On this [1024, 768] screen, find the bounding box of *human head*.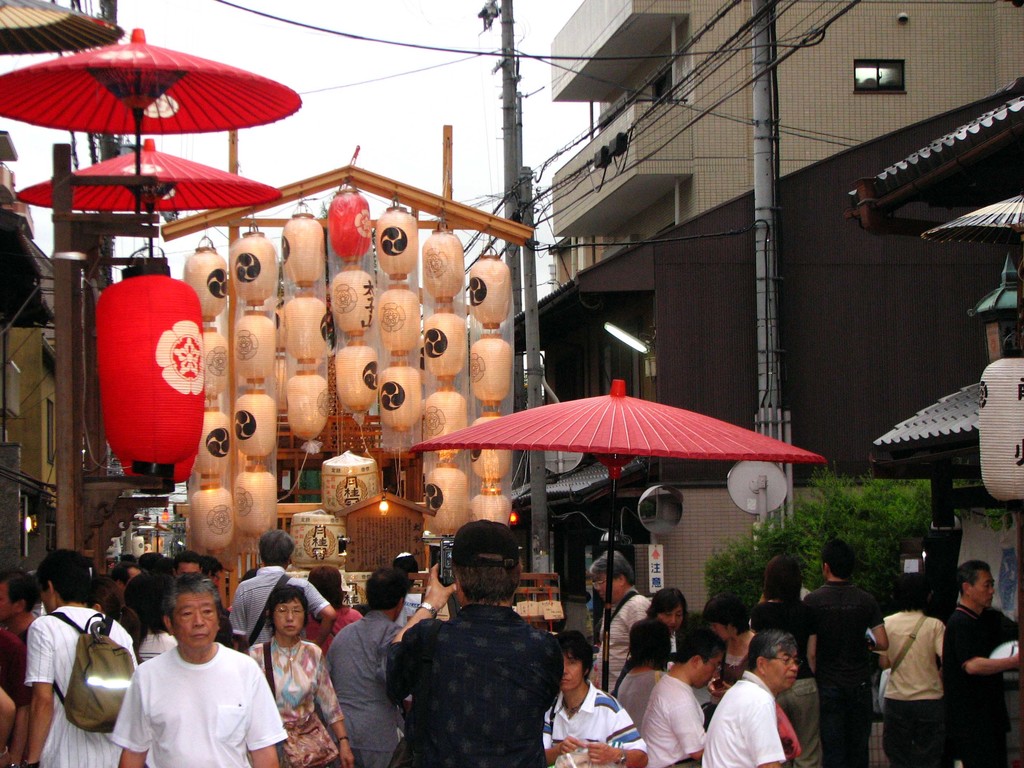
Bounding box: <box>36,546,92,612</box>.
